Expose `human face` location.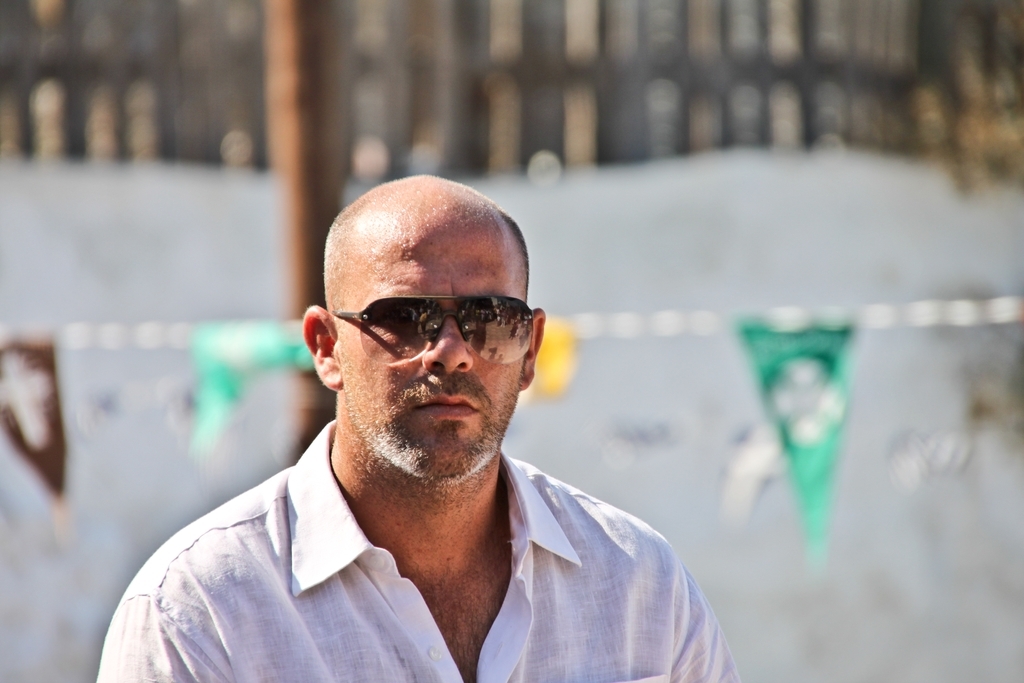
Exposed at locate(340, 230, 527, 477).
